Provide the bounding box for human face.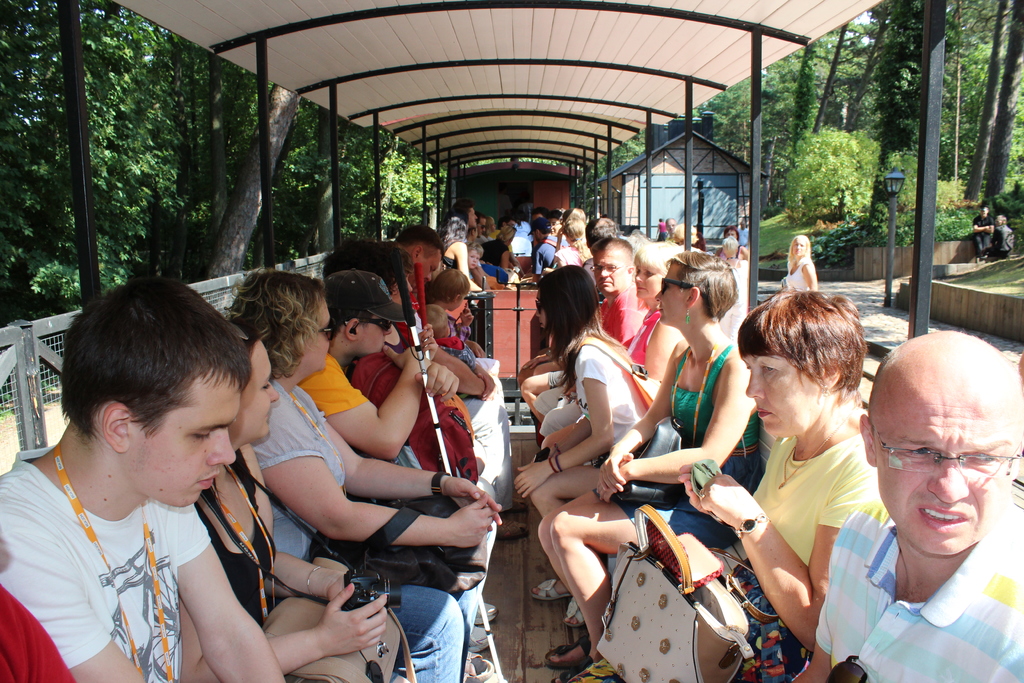
<bbox>239, 347, 280, 431</bbox>.
